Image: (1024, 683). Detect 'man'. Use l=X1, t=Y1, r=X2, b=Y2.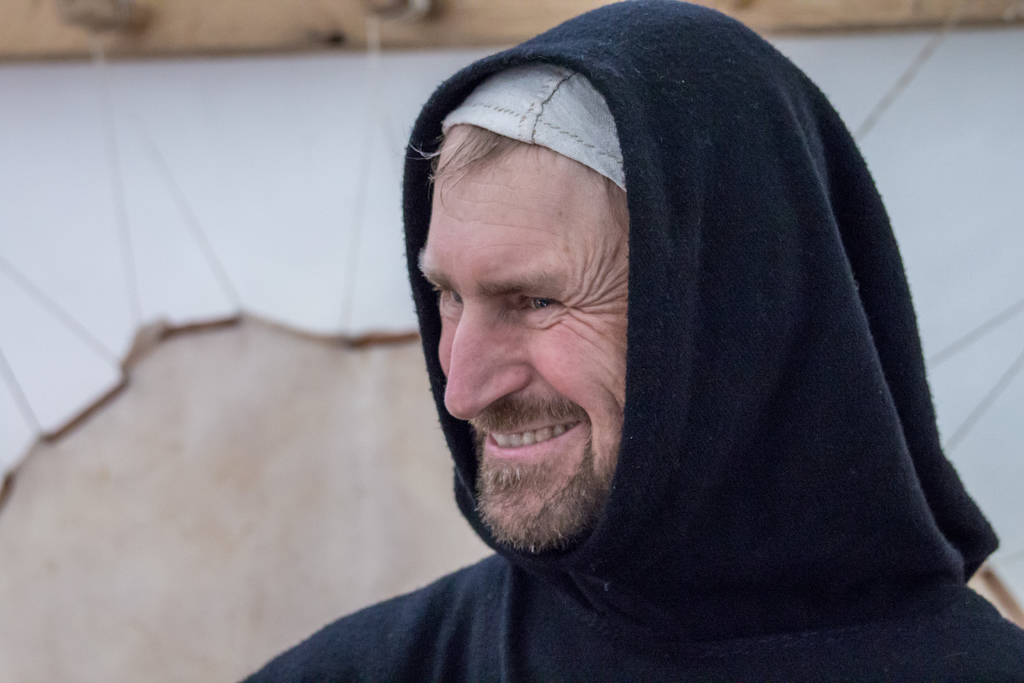
l=237, t=0, r=1023, b=682.
